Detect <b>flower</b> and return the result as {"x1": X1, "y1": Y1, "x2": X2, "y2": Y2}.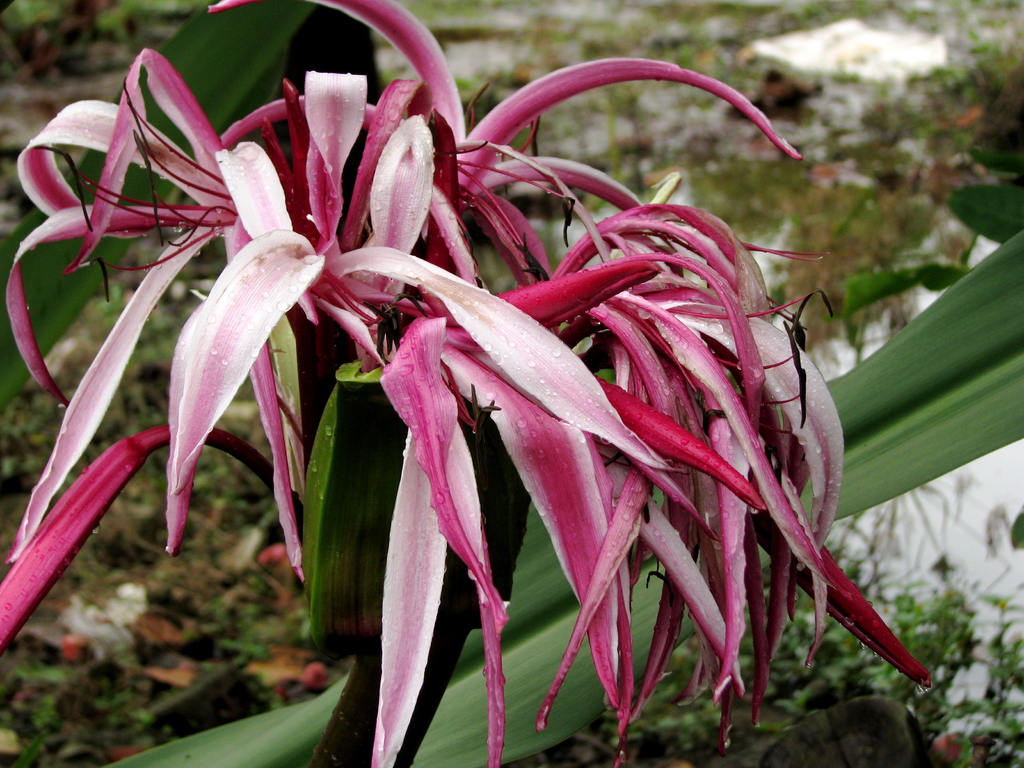
{"x1": 0, "y1": 0, "x2": 934, "y2": 767}.
